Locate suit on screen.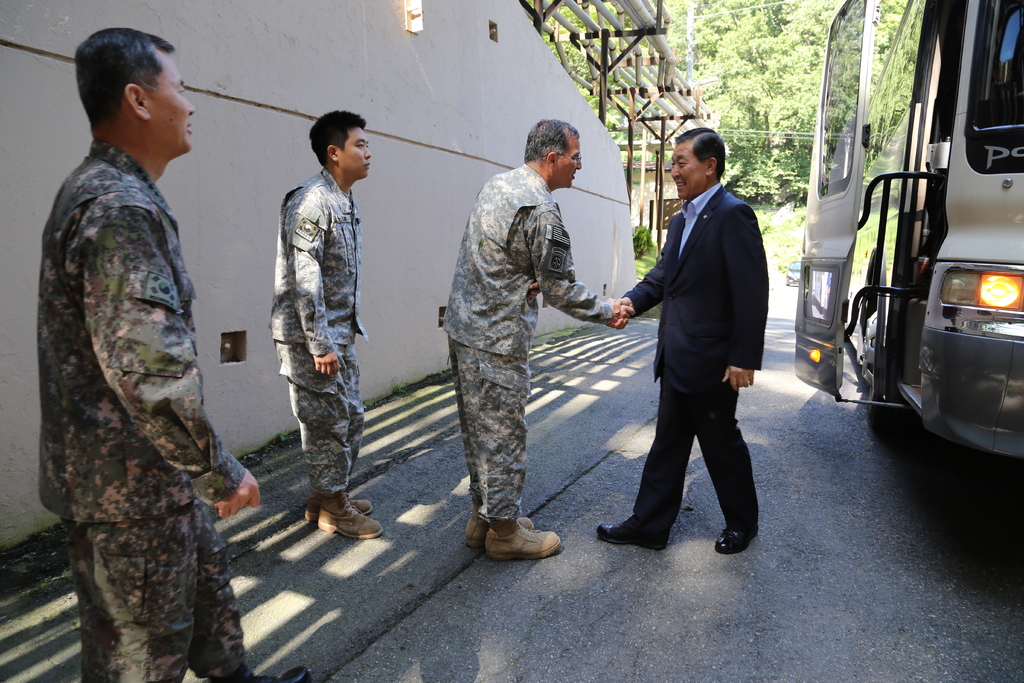
On screen at {"x1": 618, "y1": 122, "x2": 791, "y2": 570}.
